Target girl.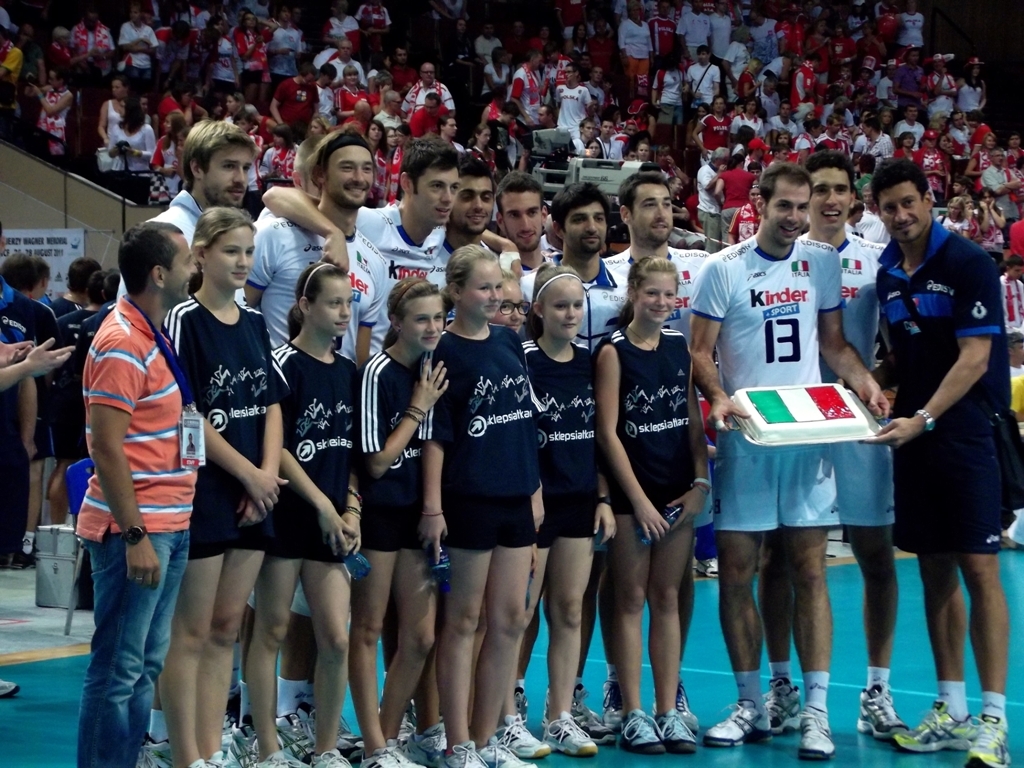
Target region: (x1=359, y1=279, x2=450, y2=766).
